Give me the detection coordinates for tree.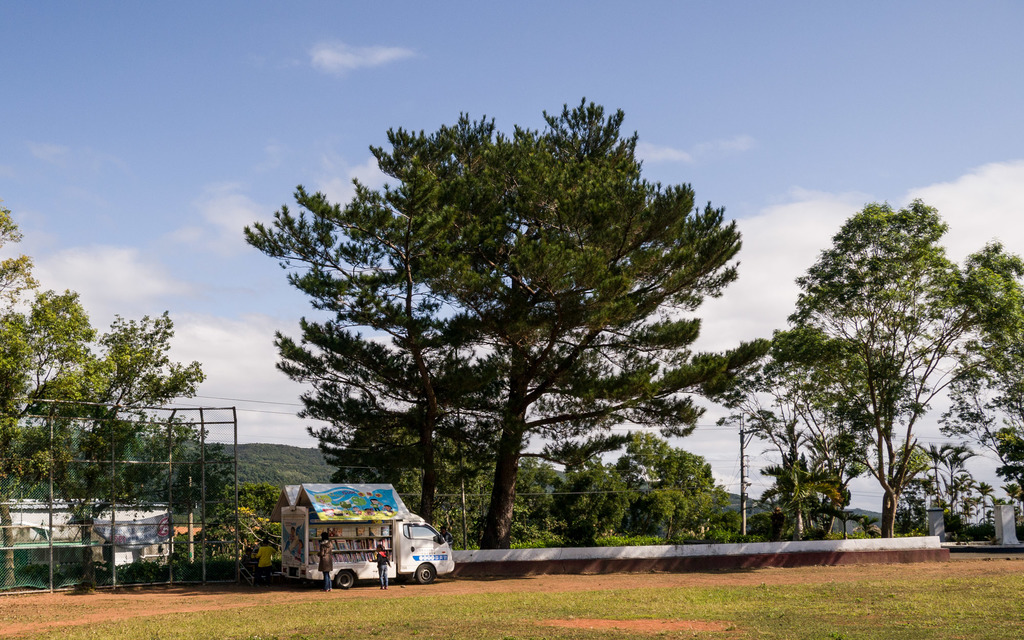
l=616, t=419, r=733, b=539.
